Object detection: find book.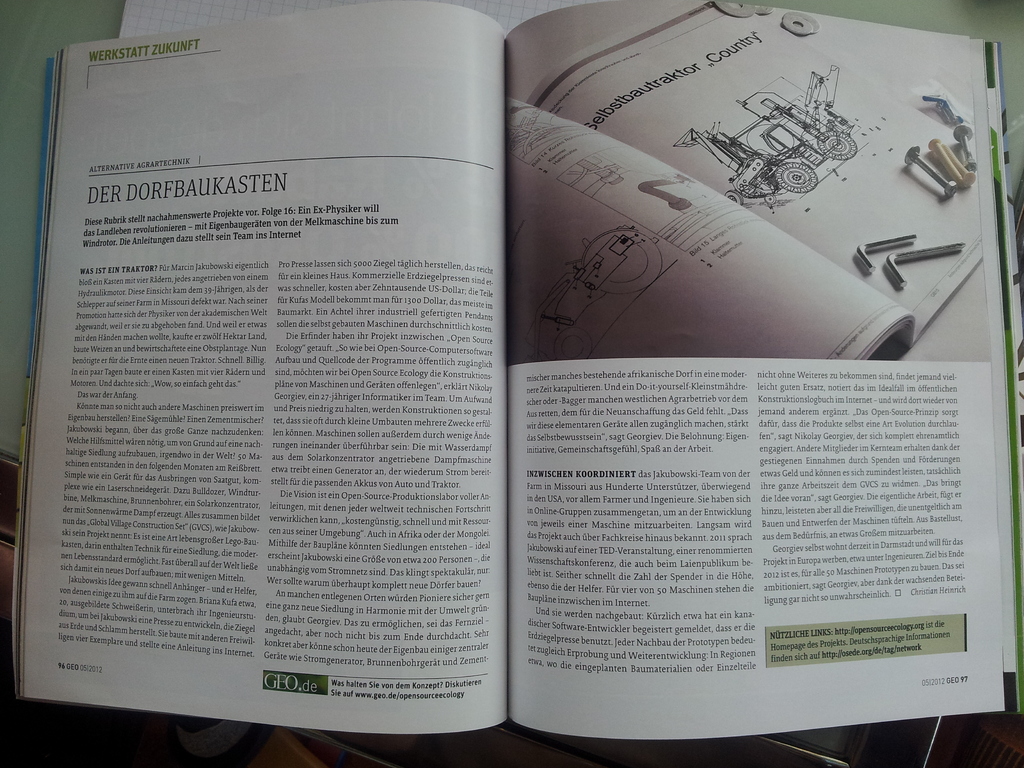
left=13, top=0, right=1023, bottom=744.
